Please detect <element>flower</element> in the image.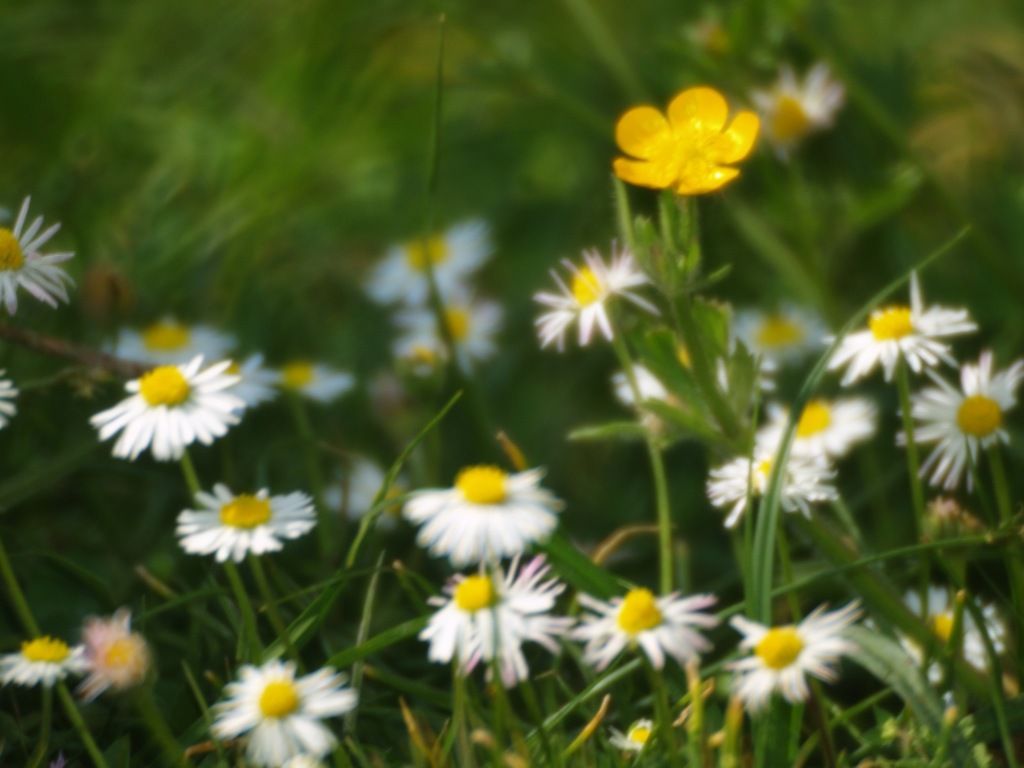
box=[92, 352, 244, 461].
